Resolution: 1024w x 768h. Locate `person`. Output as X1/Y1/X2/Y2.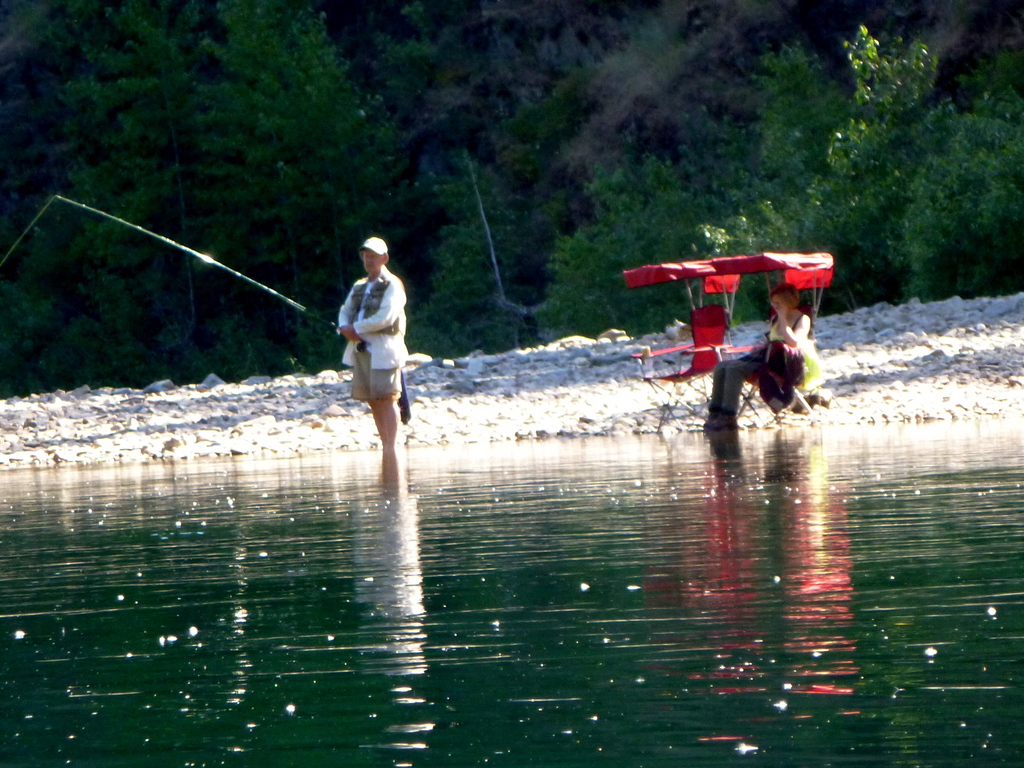
700/278/814/434.
